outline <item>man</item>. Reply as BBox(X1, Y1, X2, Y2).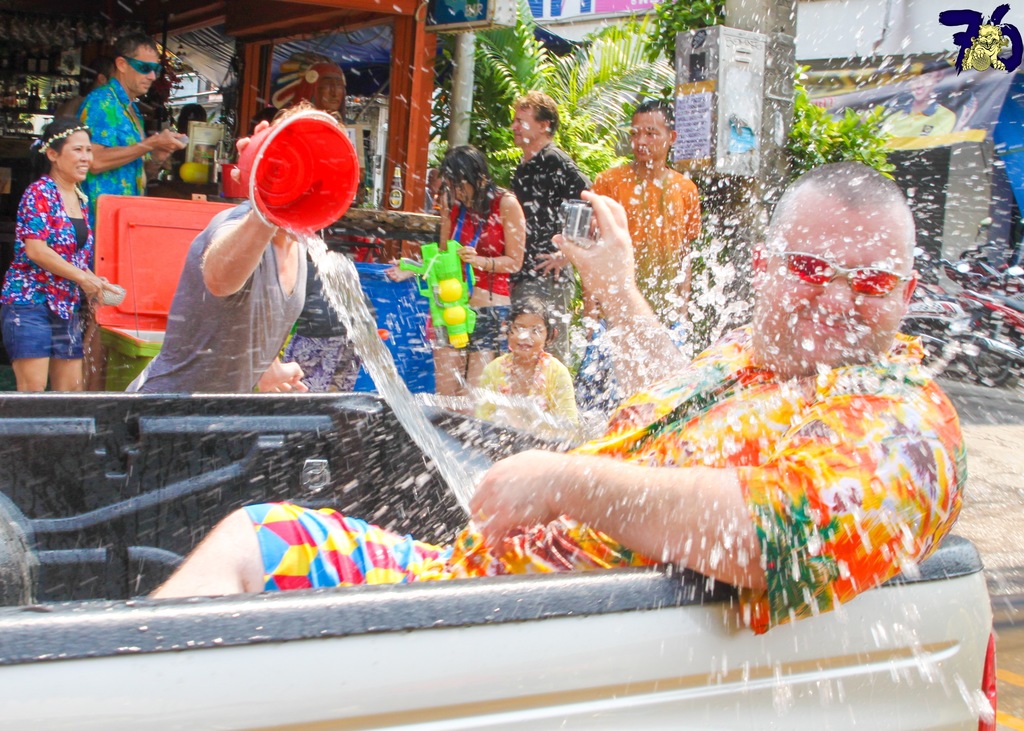
BBox(129, 98, 317, 394).
